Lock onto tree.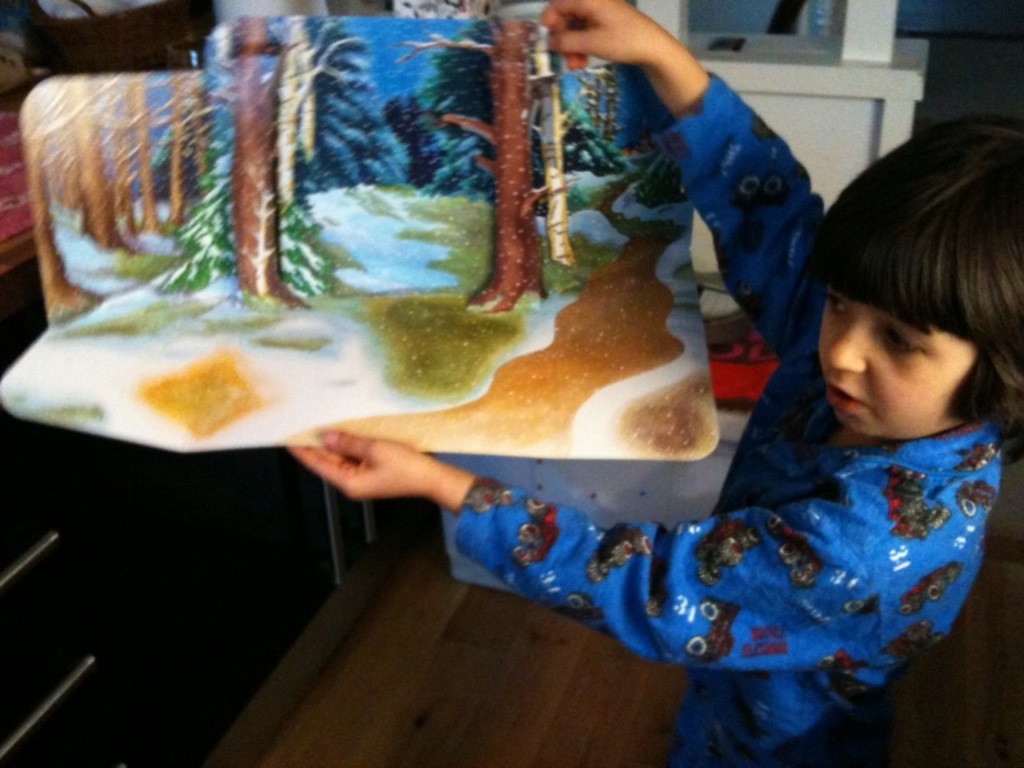
Locked: x1=157, y1=151, x2=237, y2=297.
